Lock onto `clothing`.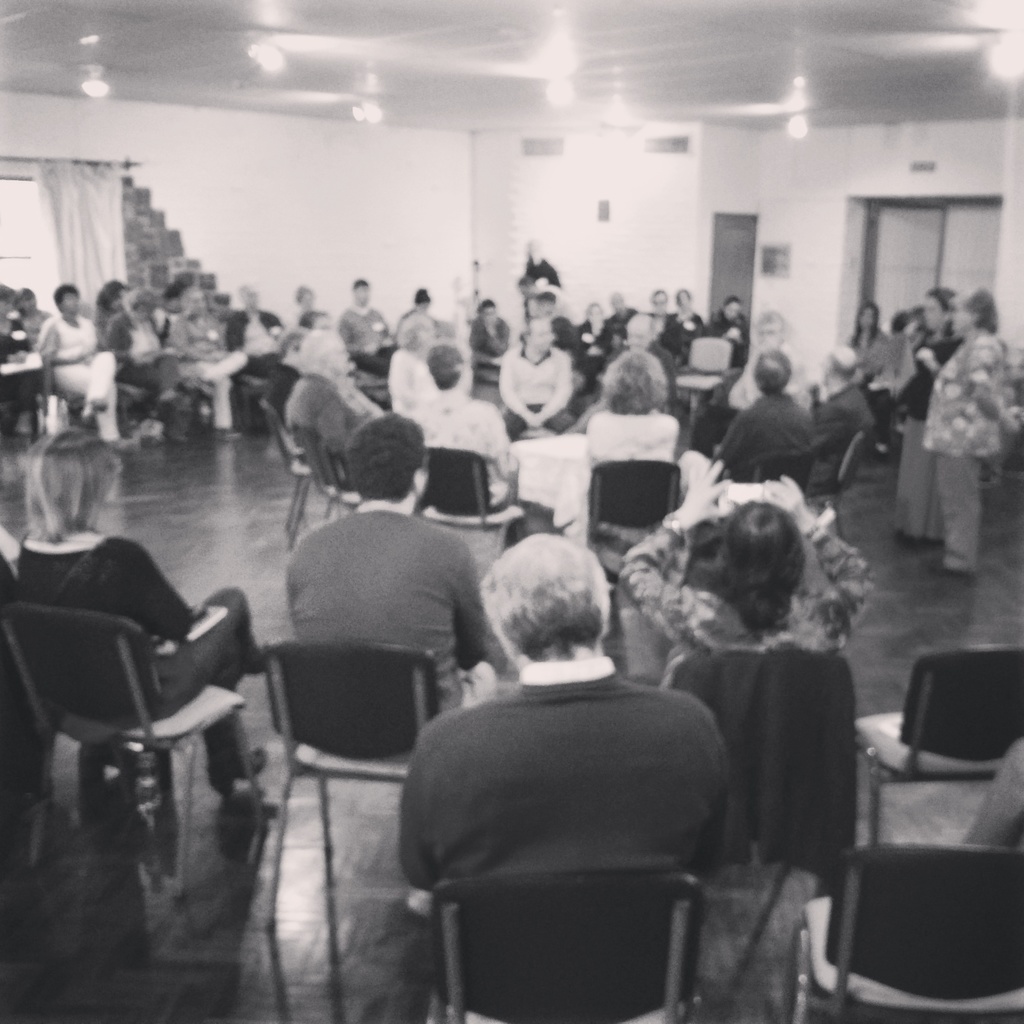
Locked: crop(647, 302, 670, 367).
